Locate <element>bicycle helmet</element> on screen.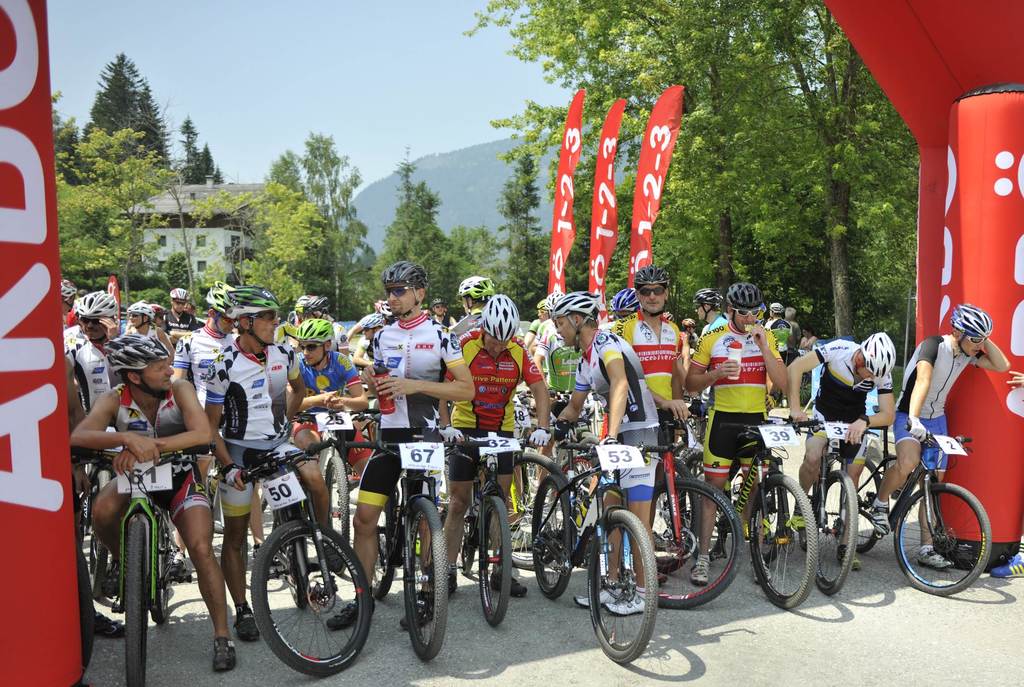
On screen at box(952, 304, 989, 333).
